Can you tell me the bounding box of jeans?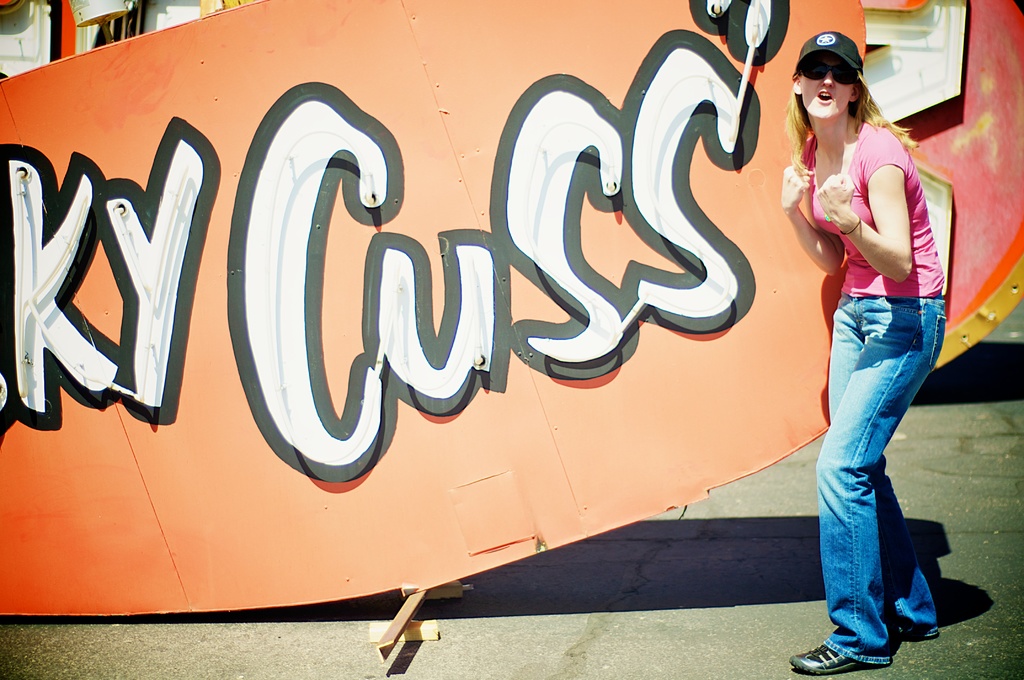
<region>816, 296, 946, 665</region>.
